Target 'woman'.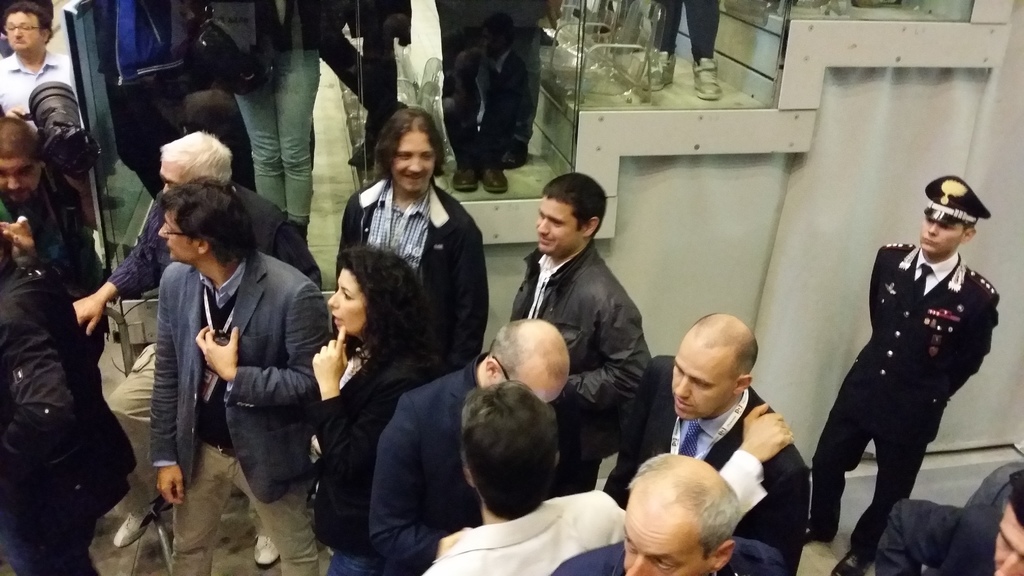
Target region: 293, 223, 442, 575.
